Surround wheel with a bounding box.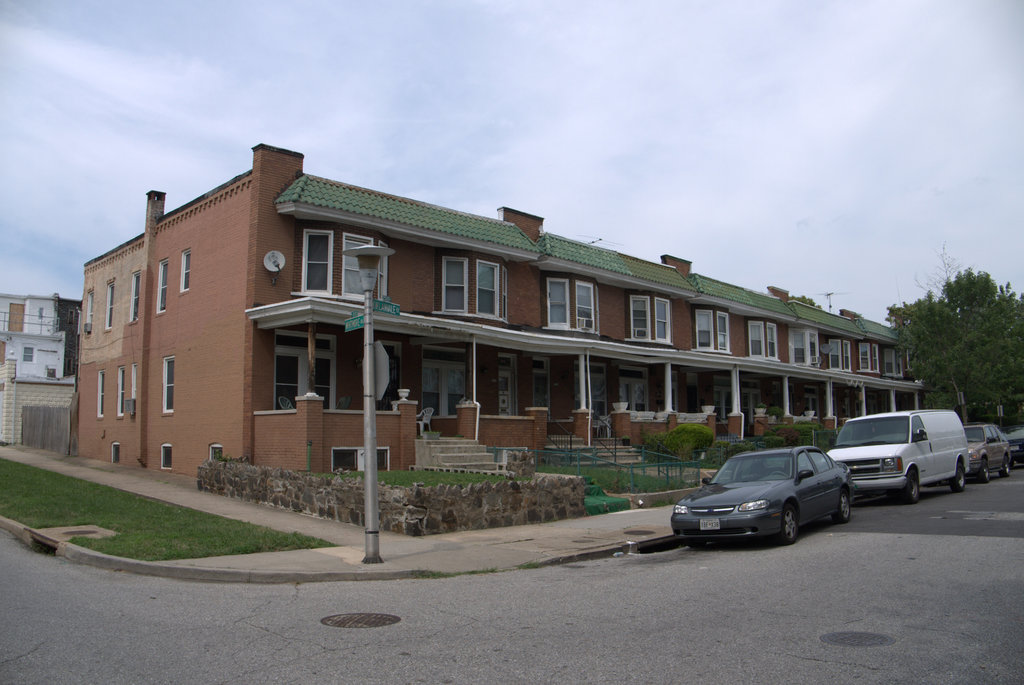
x1=948, y1=459, x2=966, y2=495.
